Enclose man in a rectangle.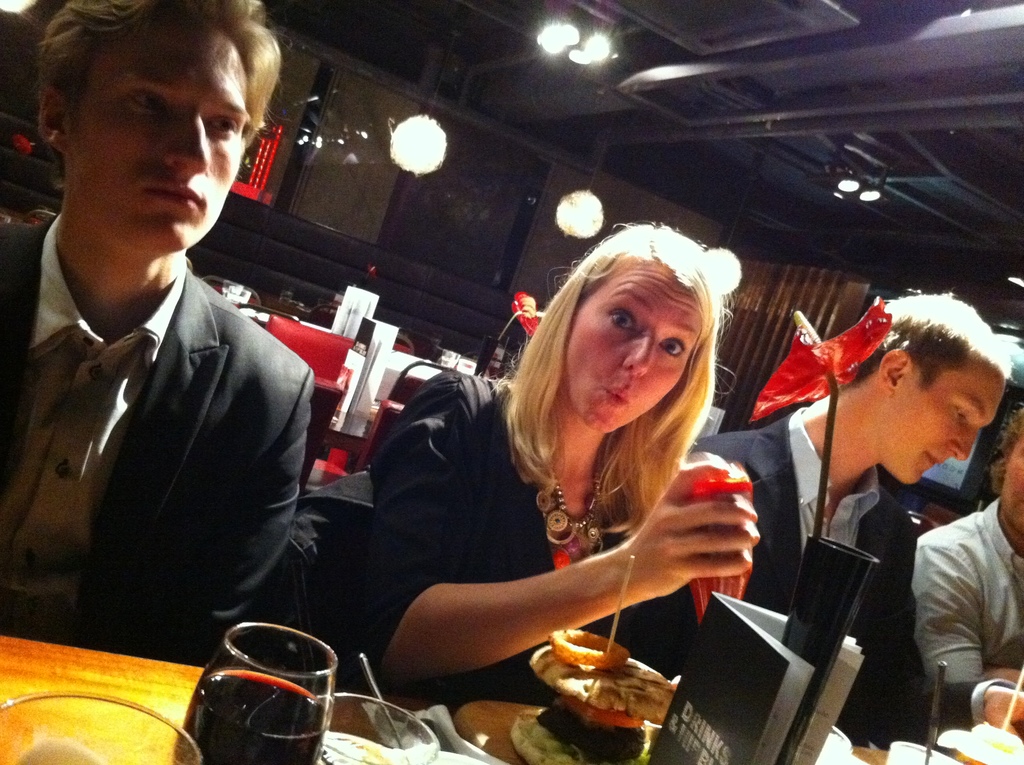
<region>0, 0, 318, 671</region>.
